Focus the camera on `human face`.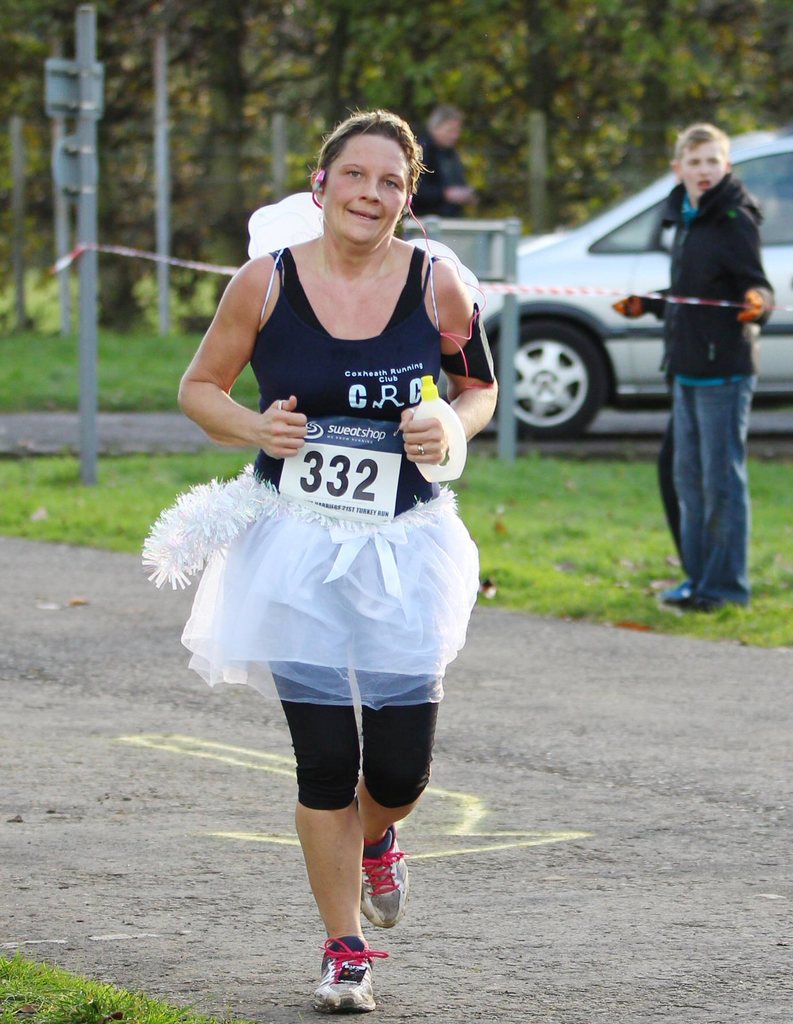
Focus region: BBox(679, 141, 725, 192).
